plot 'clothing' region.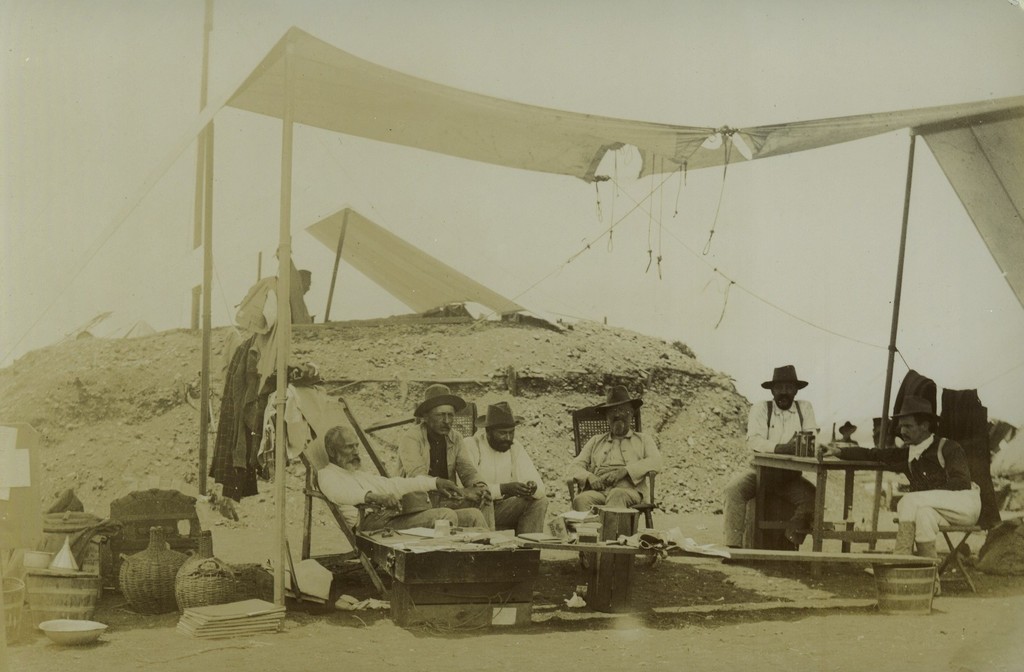
Plotted at box=[829, 436, 984, 547].
